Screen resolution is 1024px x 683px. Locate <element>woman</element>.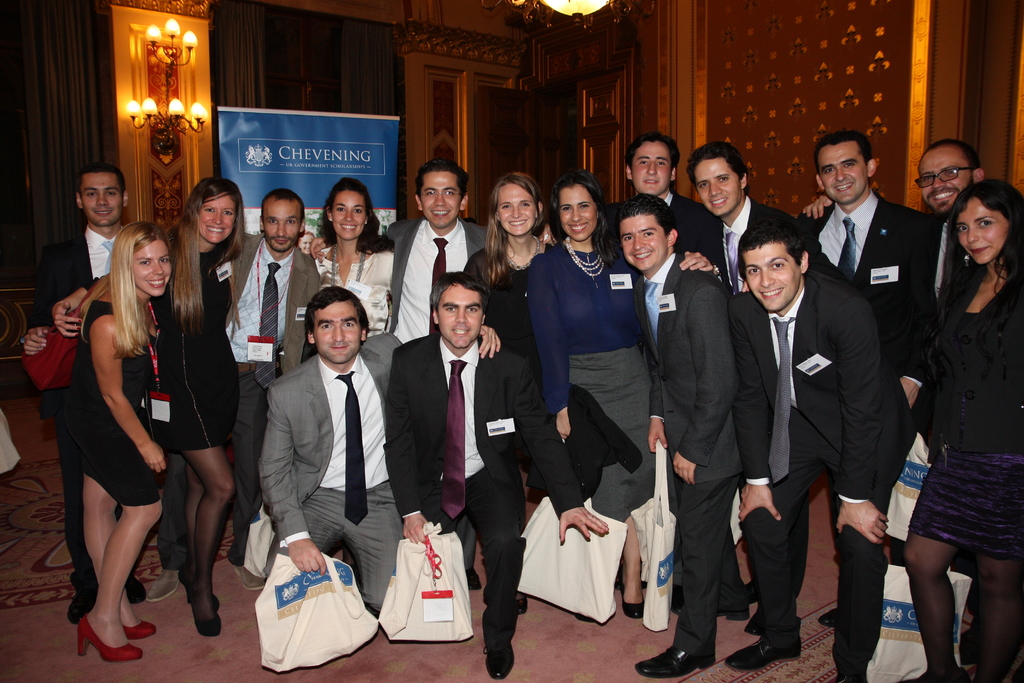
left=528, top=177, right=714, bottom=619.
